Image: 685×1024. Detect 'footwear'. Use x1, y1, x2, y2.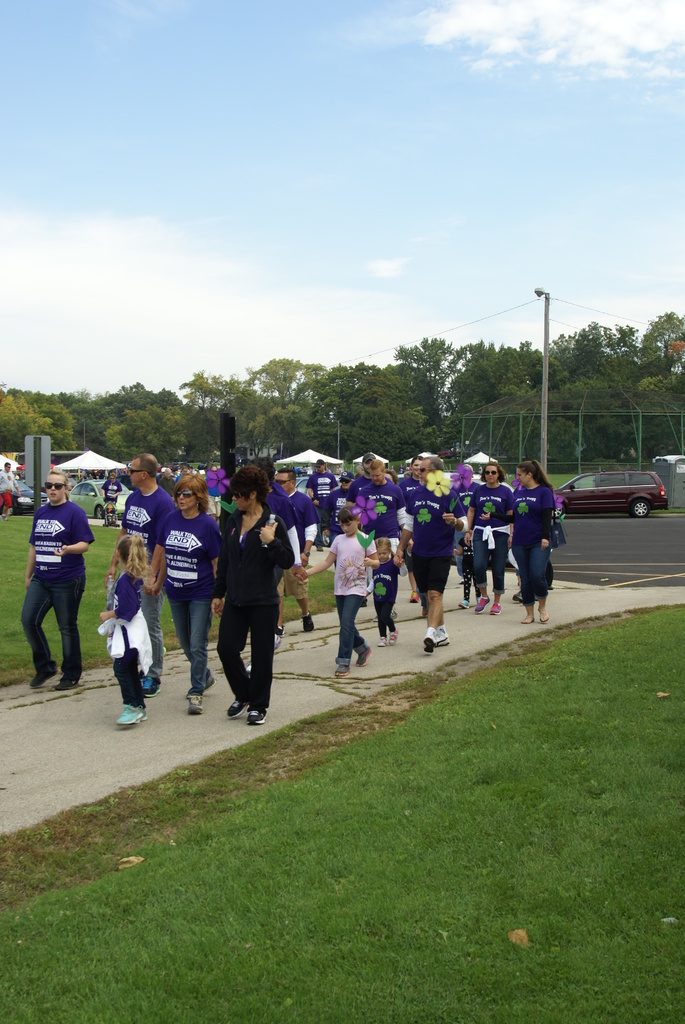
475, 603, 489, 615.
